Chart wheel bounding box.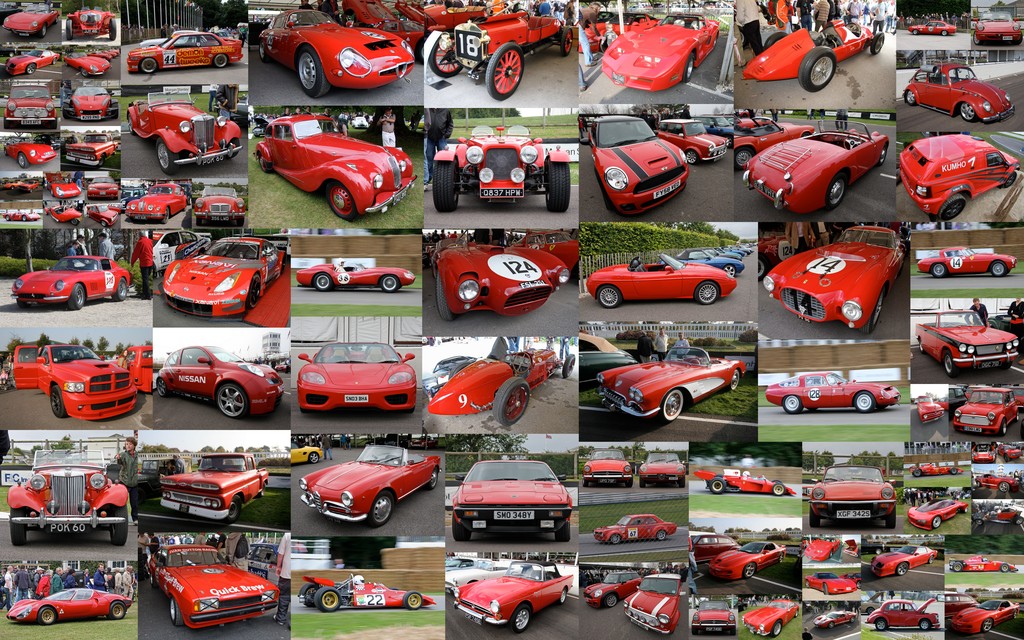
Charted: [left=956, top=103, right=977, bottom=120].
